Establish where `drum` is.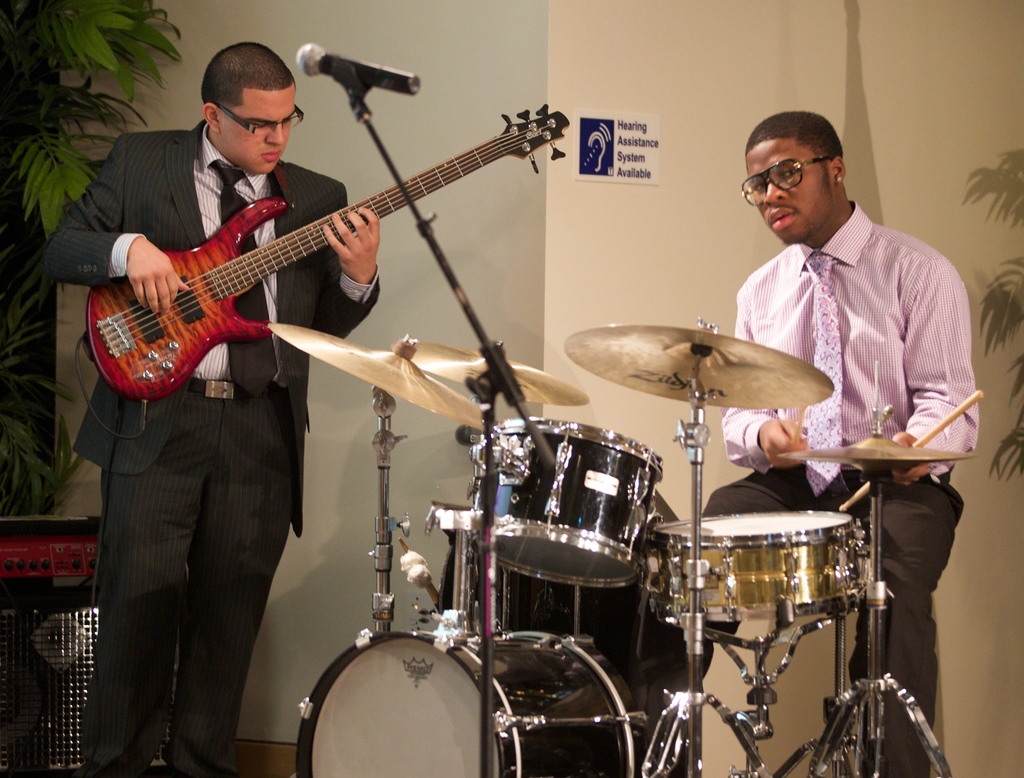
Established at x1=435 y1=524 x2=691 y2=777.
